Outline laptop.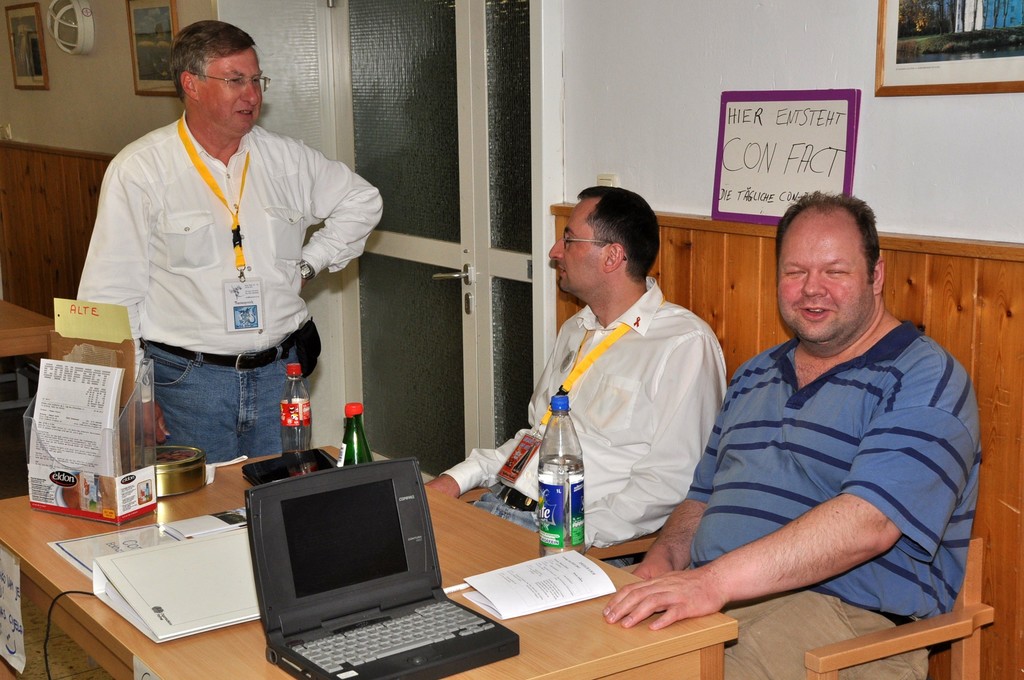
Outline: detection(243, 465, 500, 669).
